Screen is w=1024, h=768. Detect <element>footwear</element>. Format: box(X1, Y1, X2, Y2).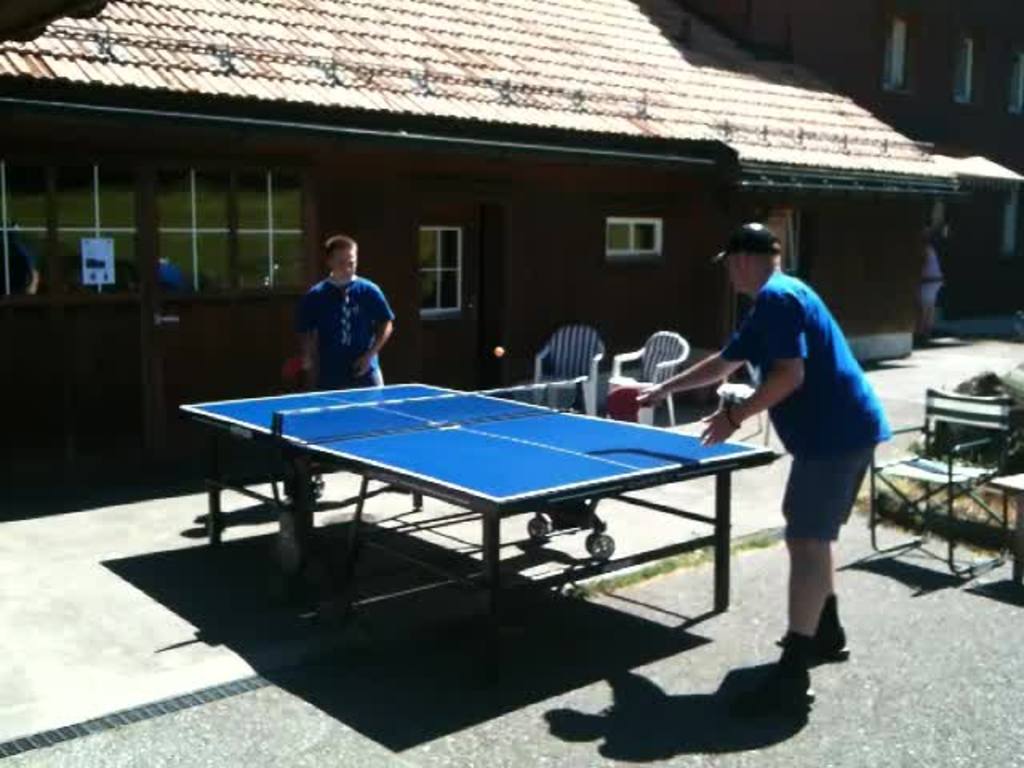
box(765, 678, 818, 710).
